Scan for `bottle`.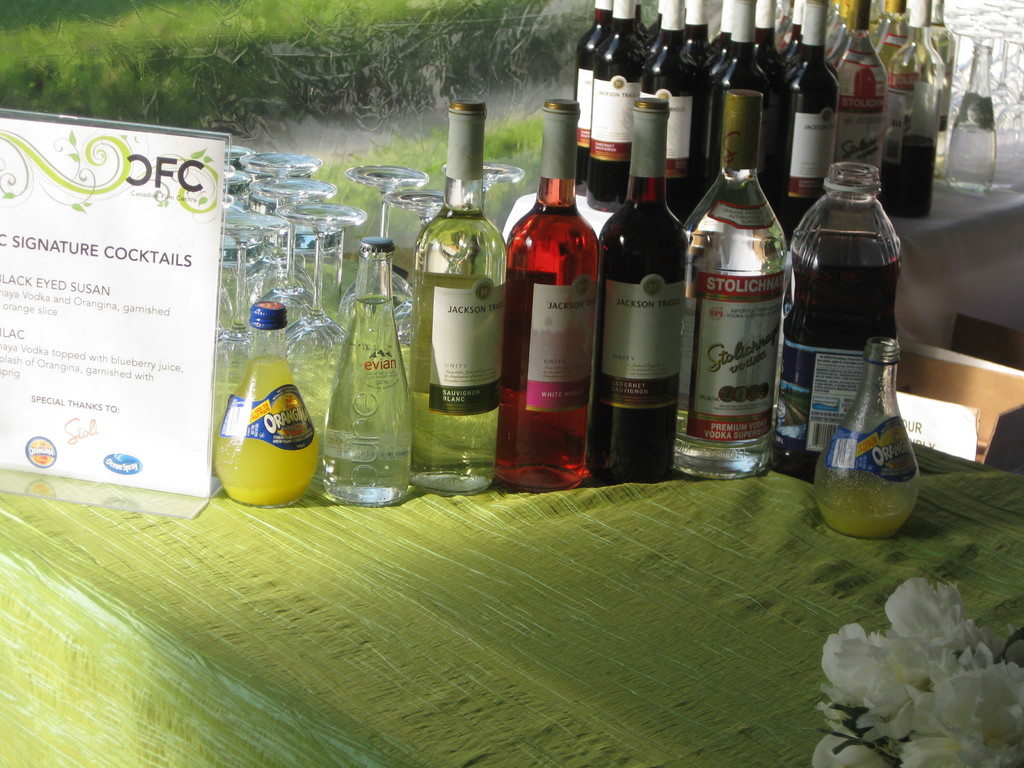
Scan result: bbox=(592, 0, 648, 202).
